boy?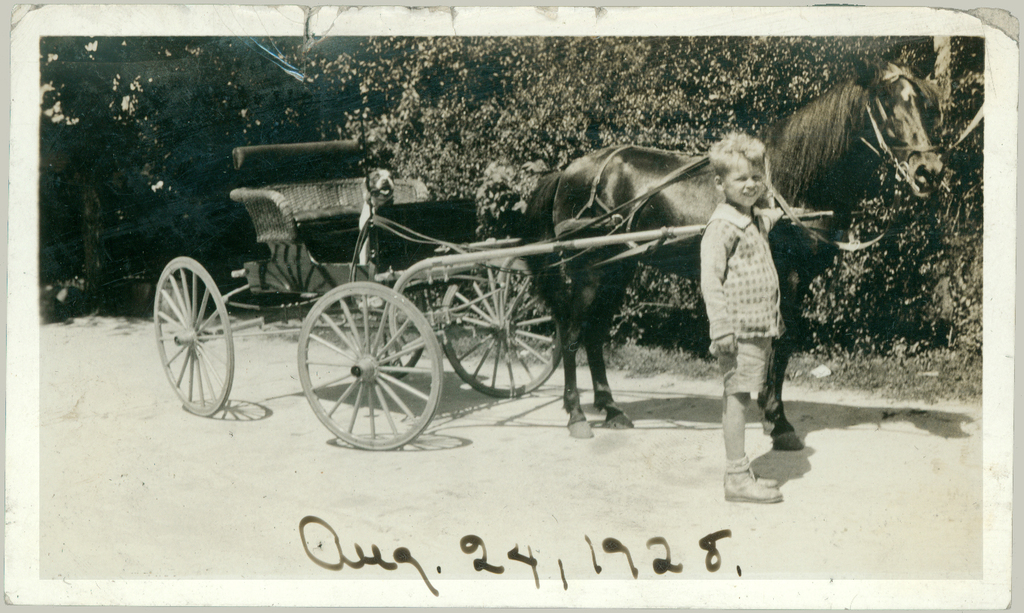
<box>688,123,825,494</box>
